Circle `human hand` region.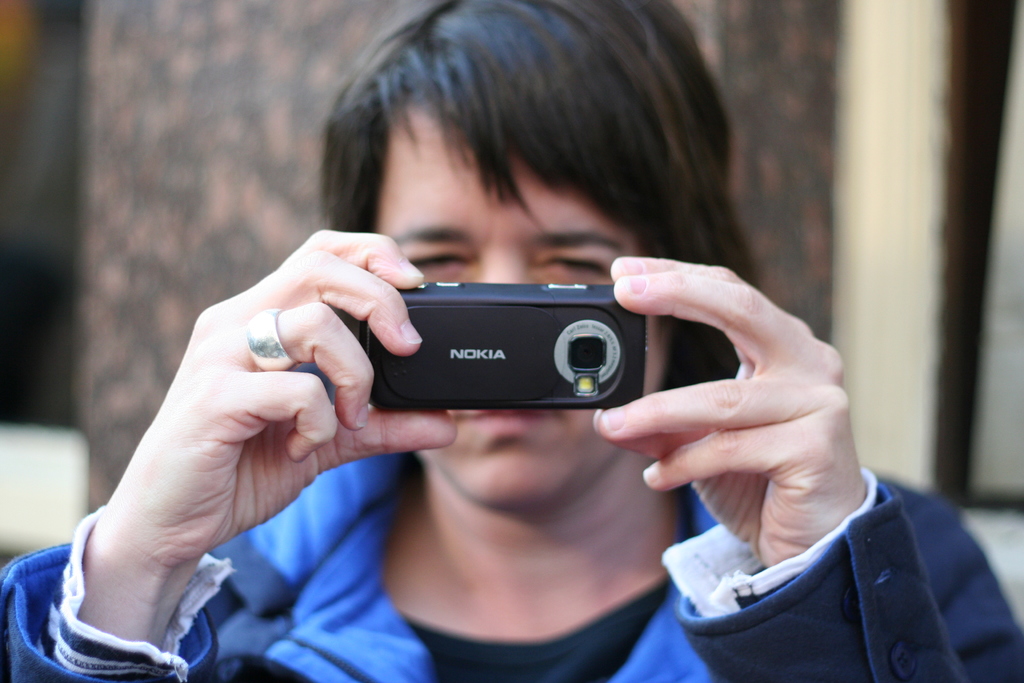
Region: 632 254 893 605.
